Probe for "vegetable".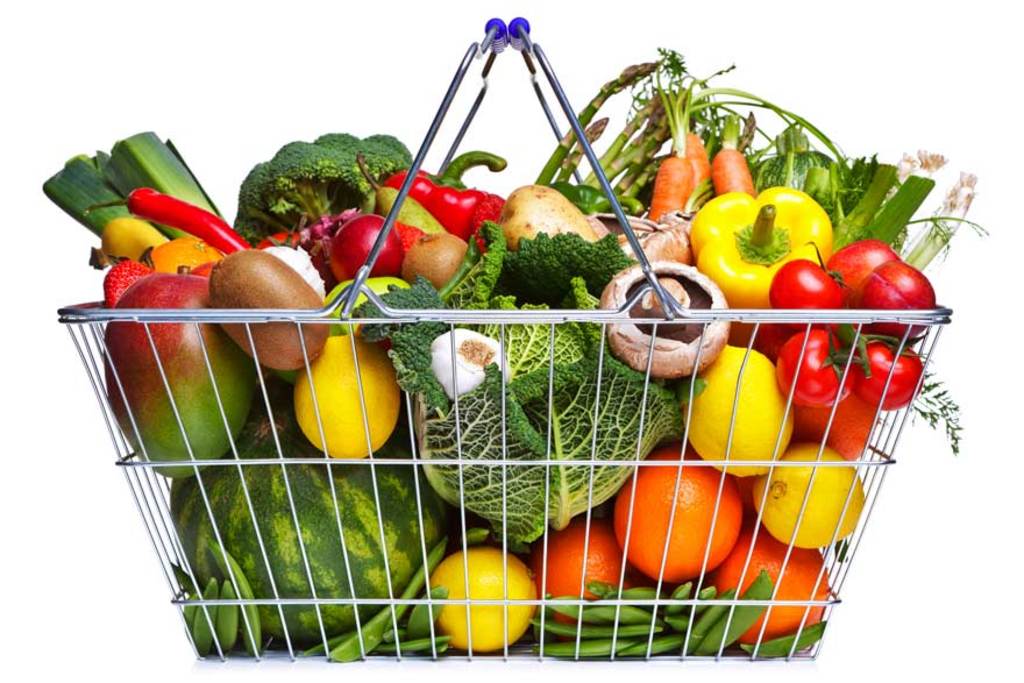
Probe result: x1=41, y1=148, x2=138, y2=234.
